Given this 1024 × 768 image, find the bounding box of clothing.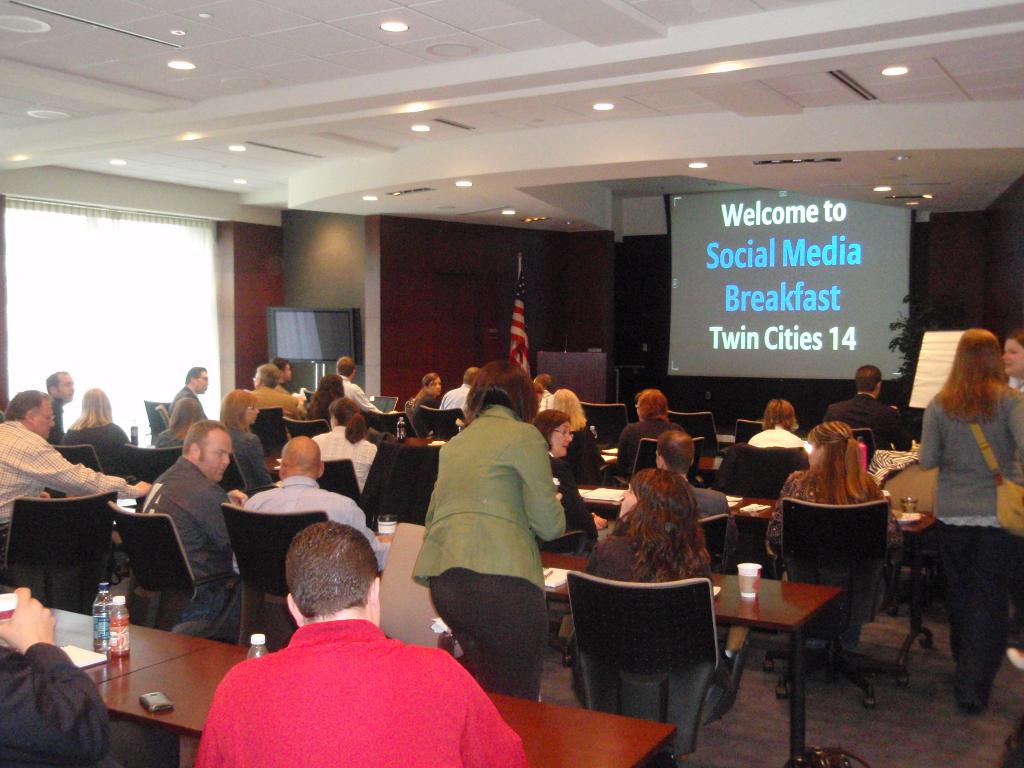
detection(248, 483, 392, 577).
